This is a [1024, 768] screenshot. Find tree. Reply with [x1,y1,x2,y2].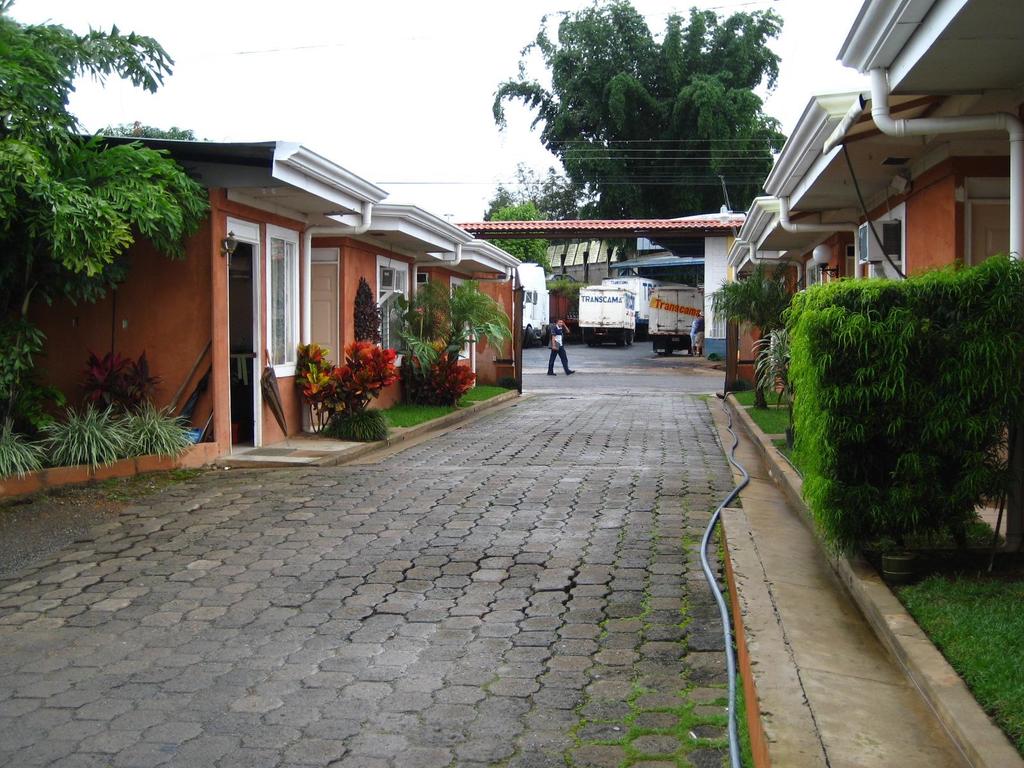
[707,253,798,412].
